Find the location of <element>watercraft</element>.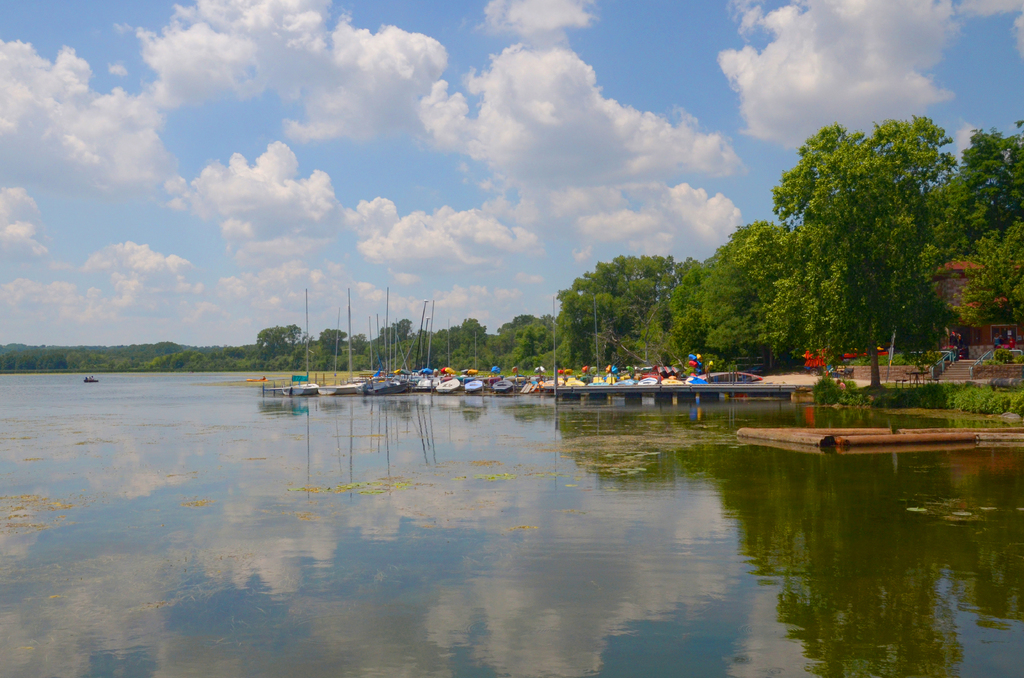
Location: rect(437, 378, 458, 396).
